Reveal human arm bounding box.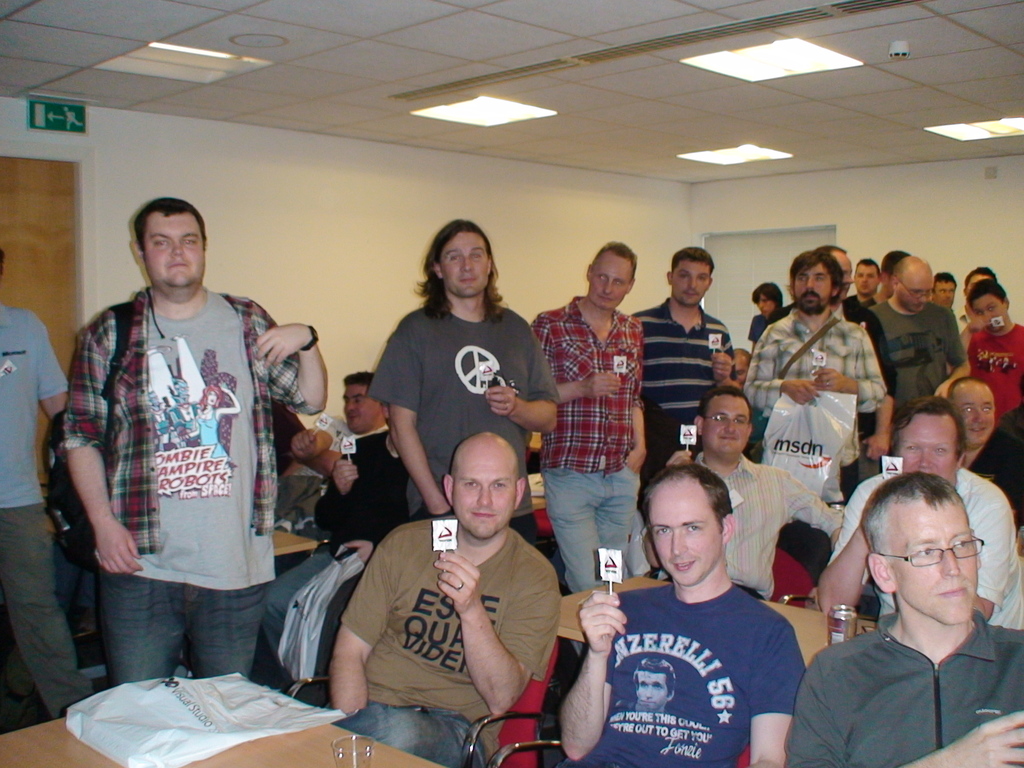
Revealed: (329, 526, 392, 716).
